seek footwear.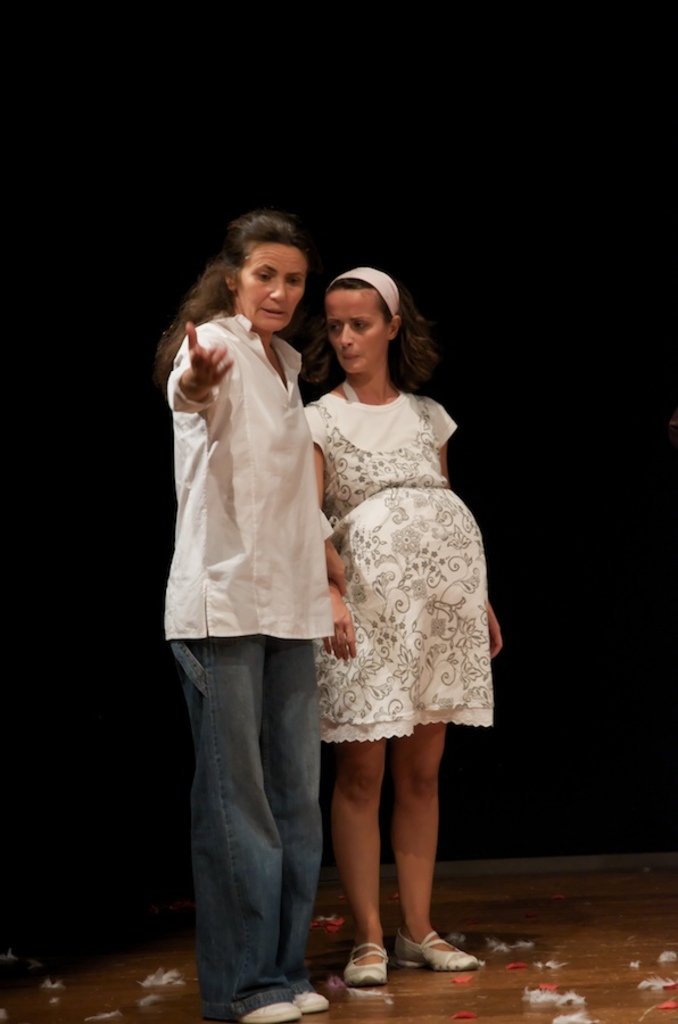
locate(241, 1002, 300, 1023).
